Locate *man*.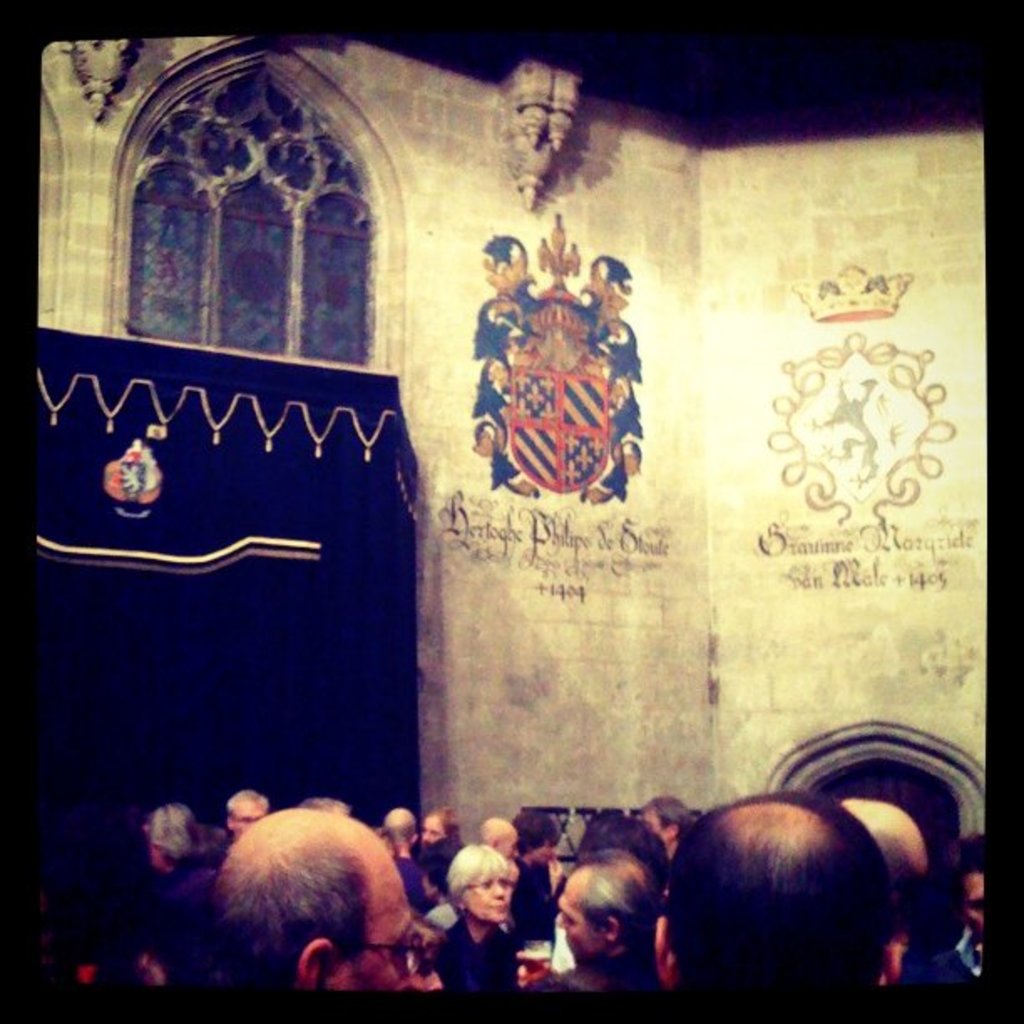
Bounding box: [left=218, top=778, right=278, bottom=837].
